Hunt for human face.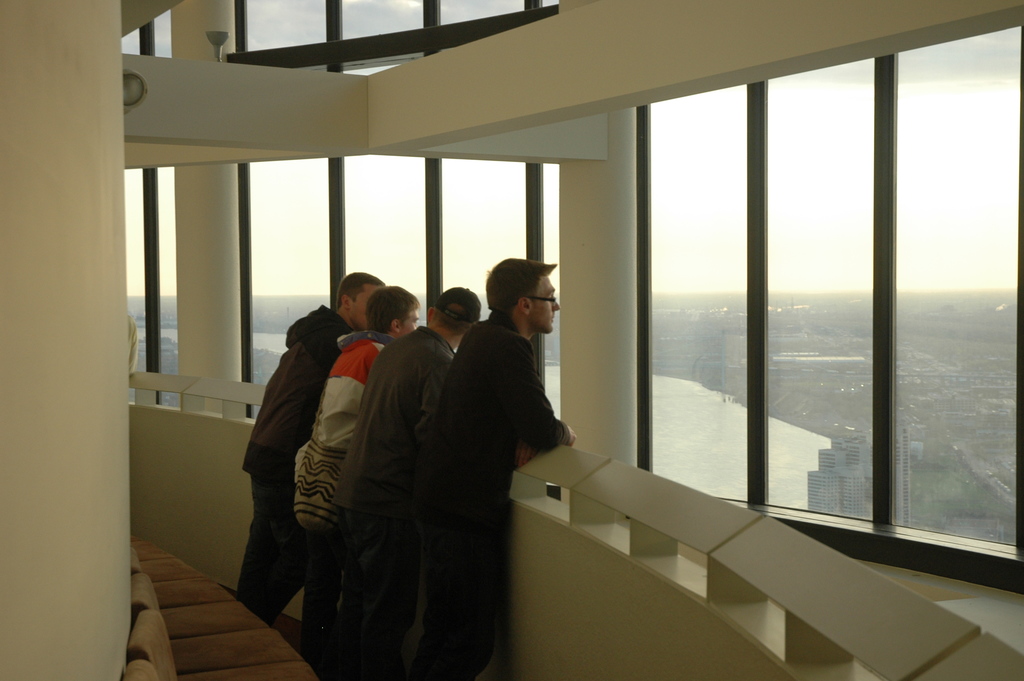
Hunted down at (left=402, top=304, right=420, bottom=332).
